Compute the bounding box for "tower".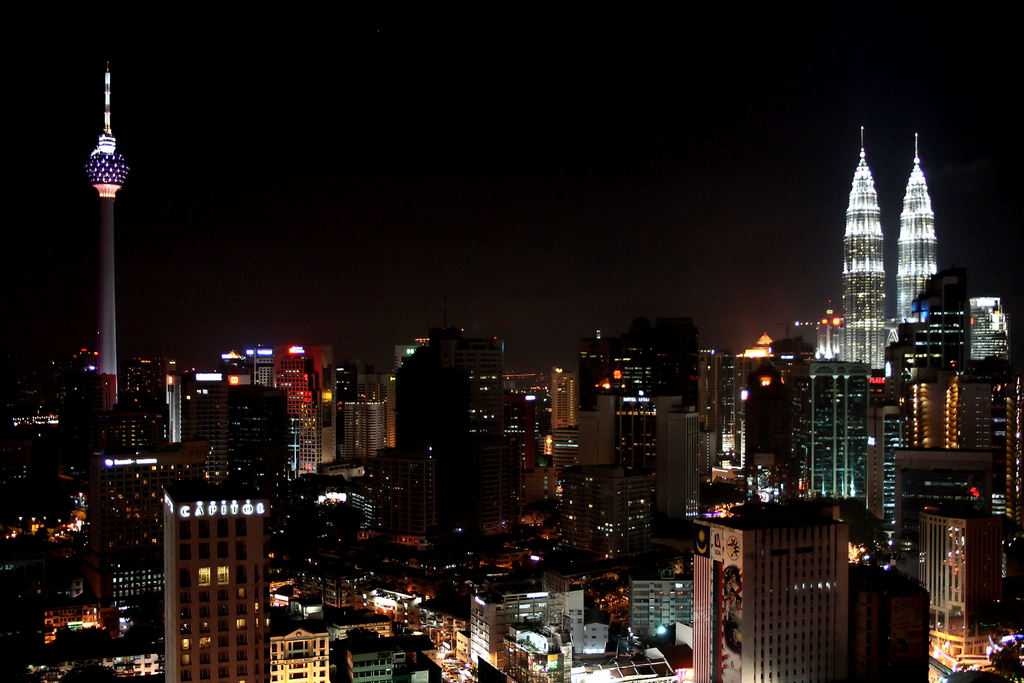
746 361 794 477.
